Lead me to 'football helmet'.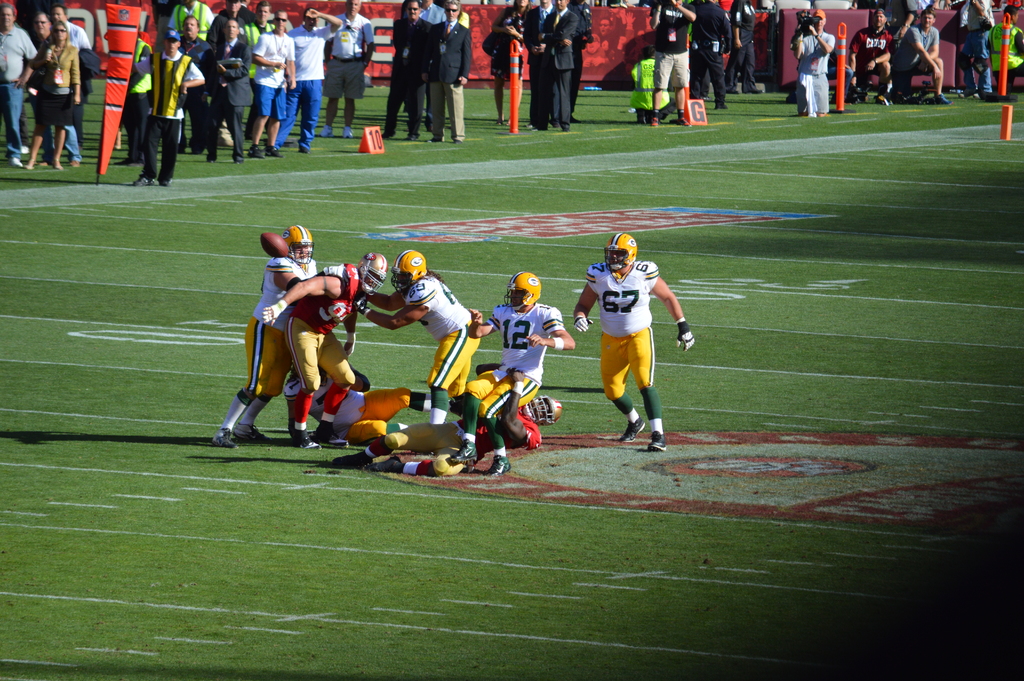
Lead to <region>502, 268, 544, 310</region>.
